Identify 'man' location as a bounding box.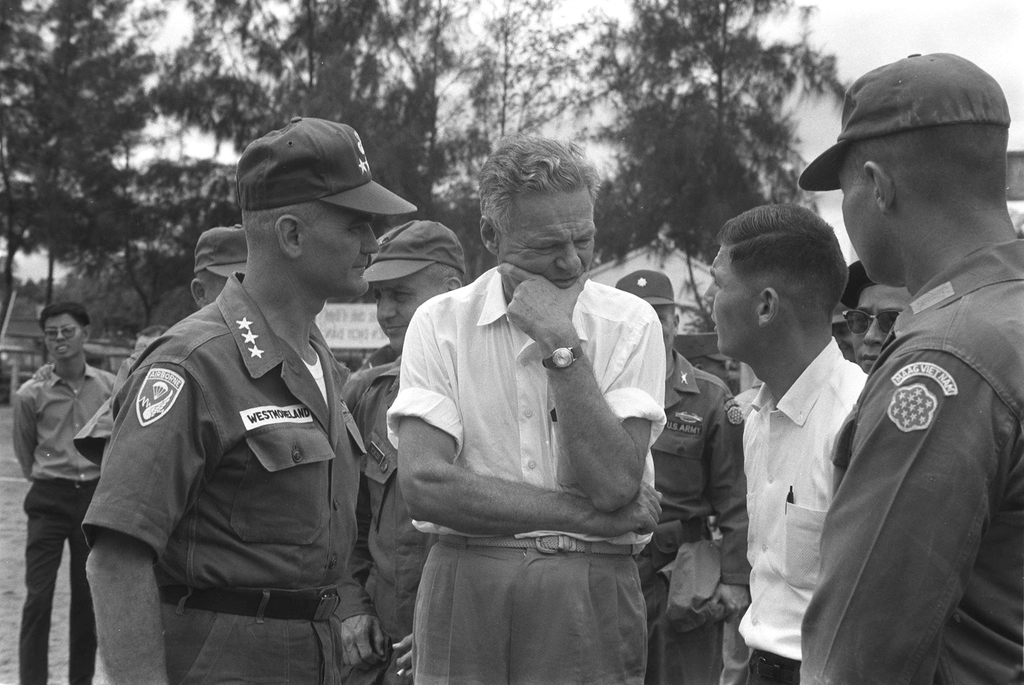
(left=81, top=115, right=413, bottom=684).
